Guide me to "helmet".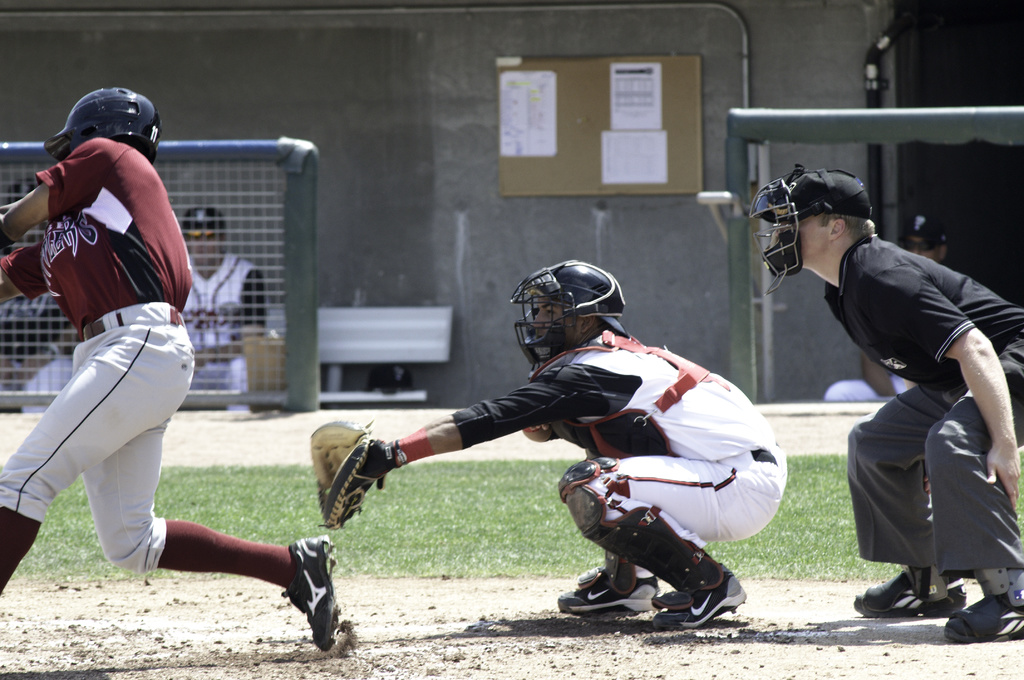
Guidance: x1=511, y1=255, x2=628, y2=368.
